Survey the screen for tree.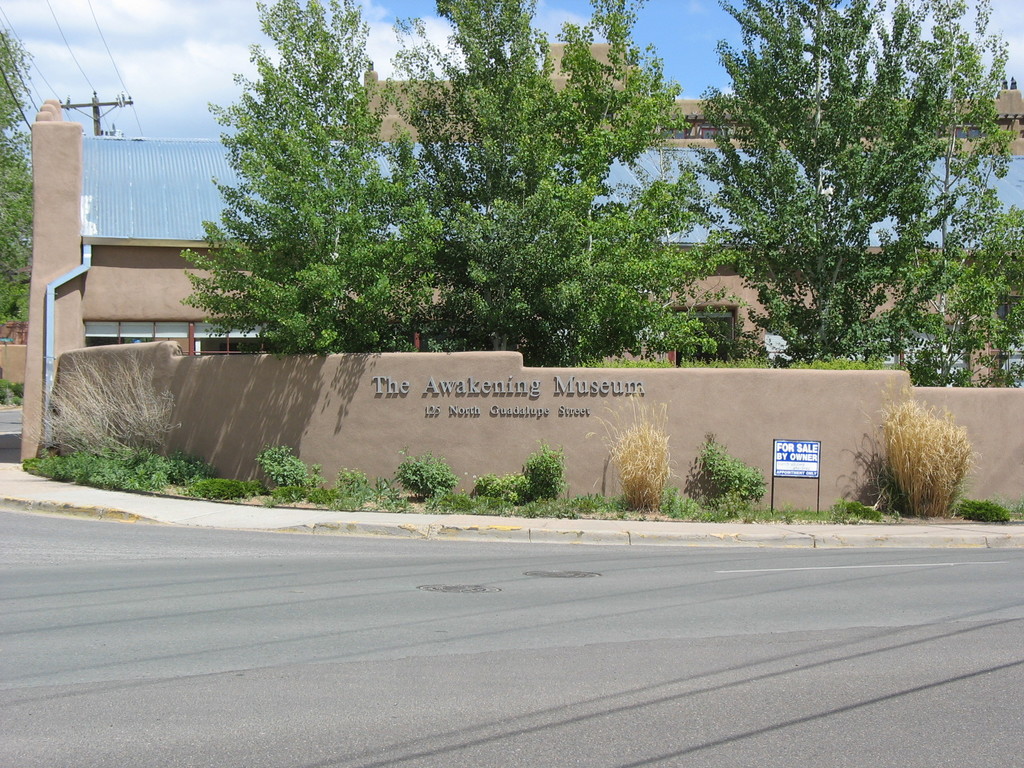
Survey found: left=666, top=0, right=1023, bottom=388.
